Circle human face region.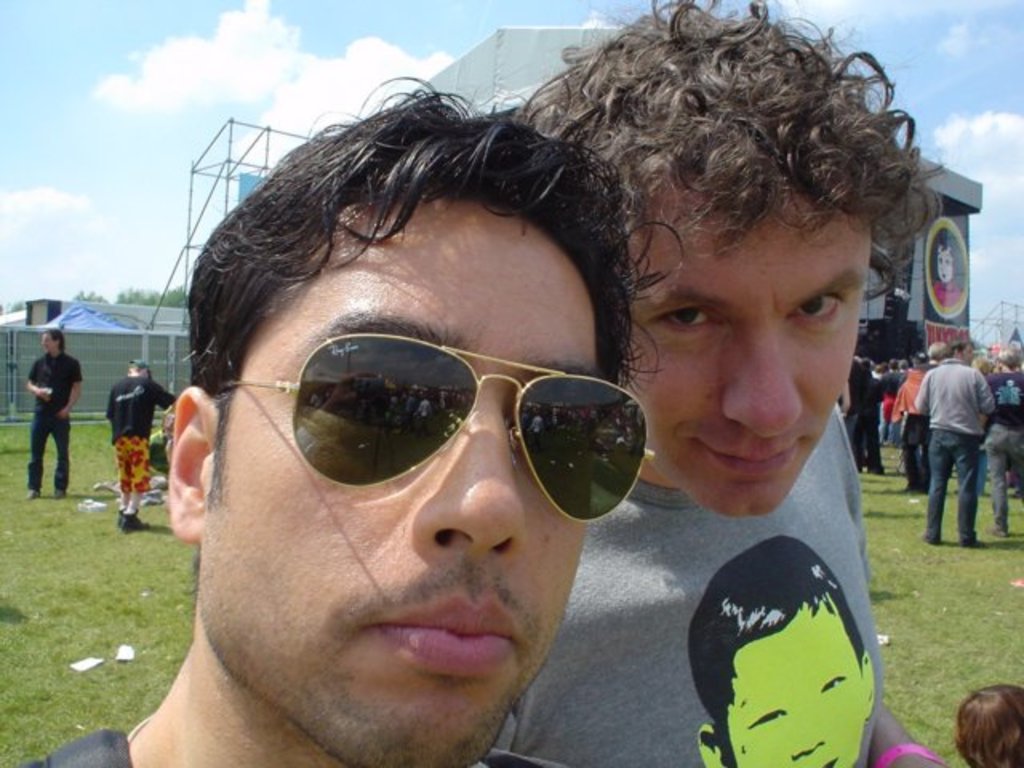
Region: locate(934, 246, 954, 291).
